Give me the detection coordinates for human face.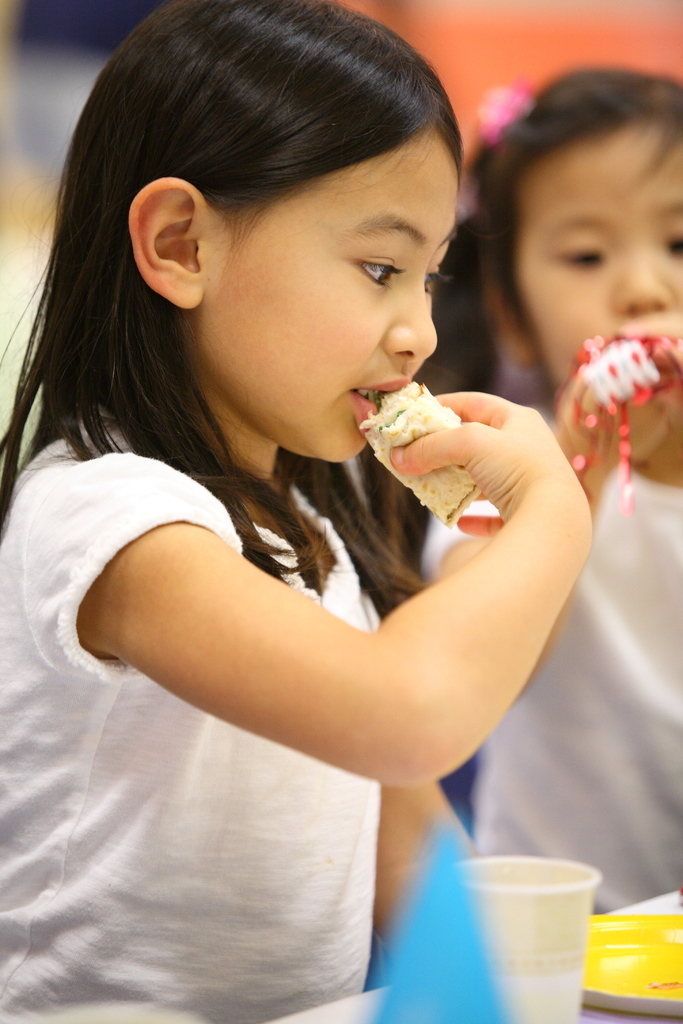
l=204, t=154, r=453, b=476.
